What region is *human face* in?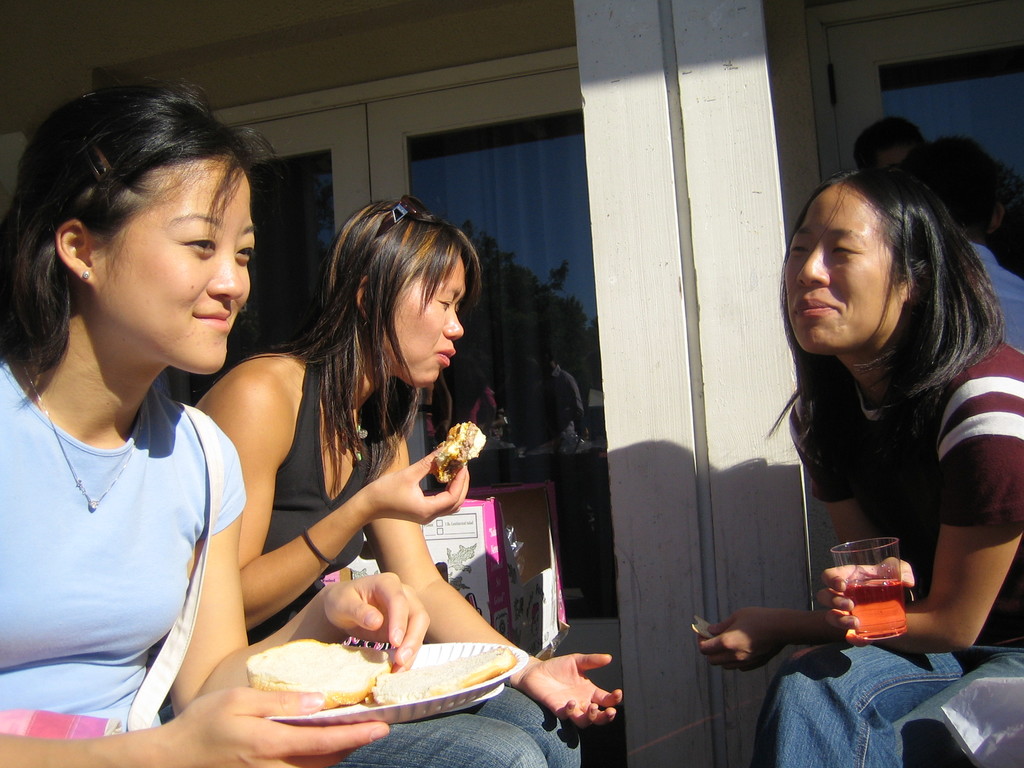
393,262,466,387.
